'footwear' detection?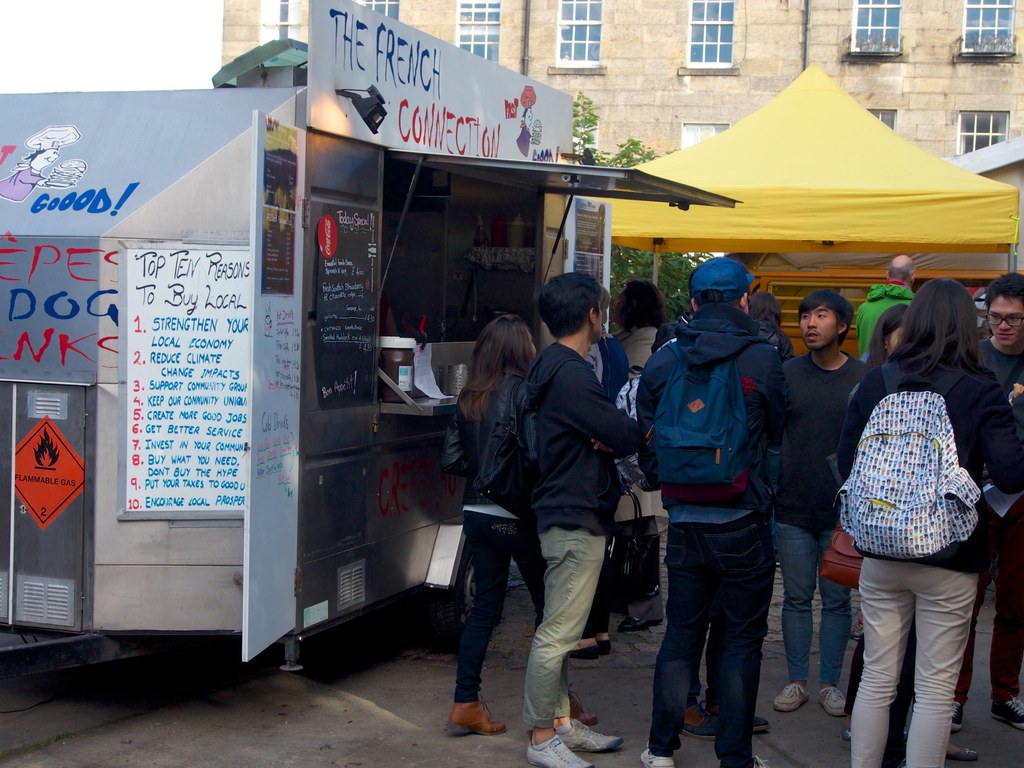
776/683/815/712
